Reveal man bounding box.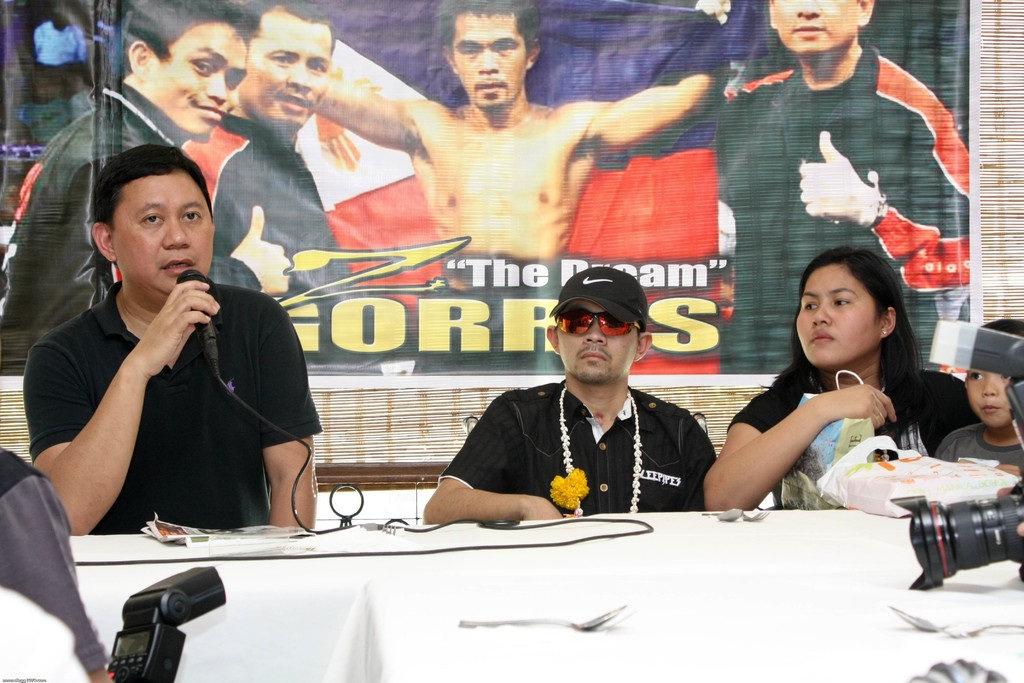
Revealed: locate(625, 0, 970, 373).
